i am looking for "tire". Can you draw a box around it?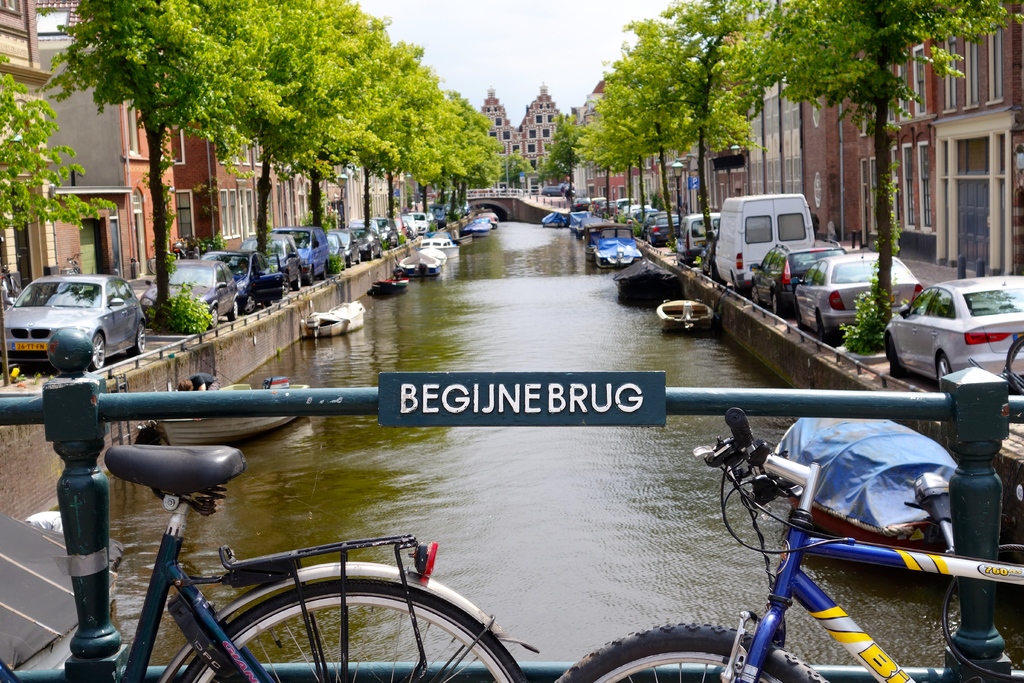
Sure, the bounding box is {"left": 210, "top": 308, "right": 218, "bottom": 330}.
